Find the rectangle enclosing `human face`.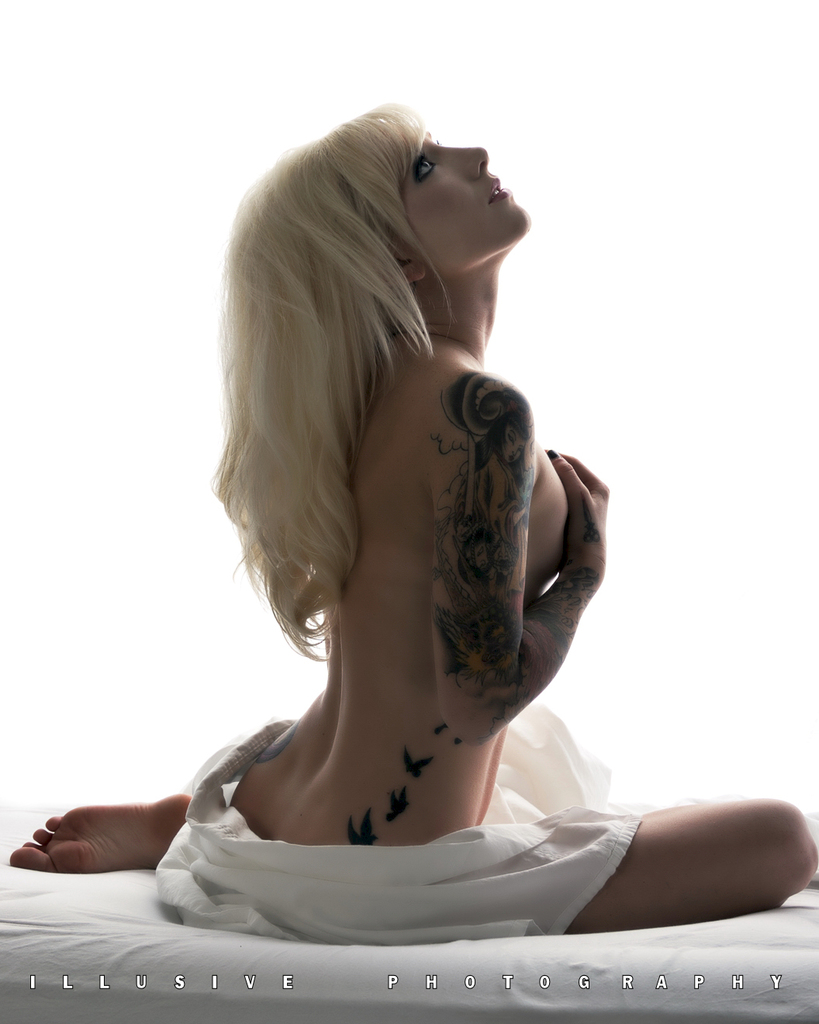
select_region(399, 115, 536, 251).
